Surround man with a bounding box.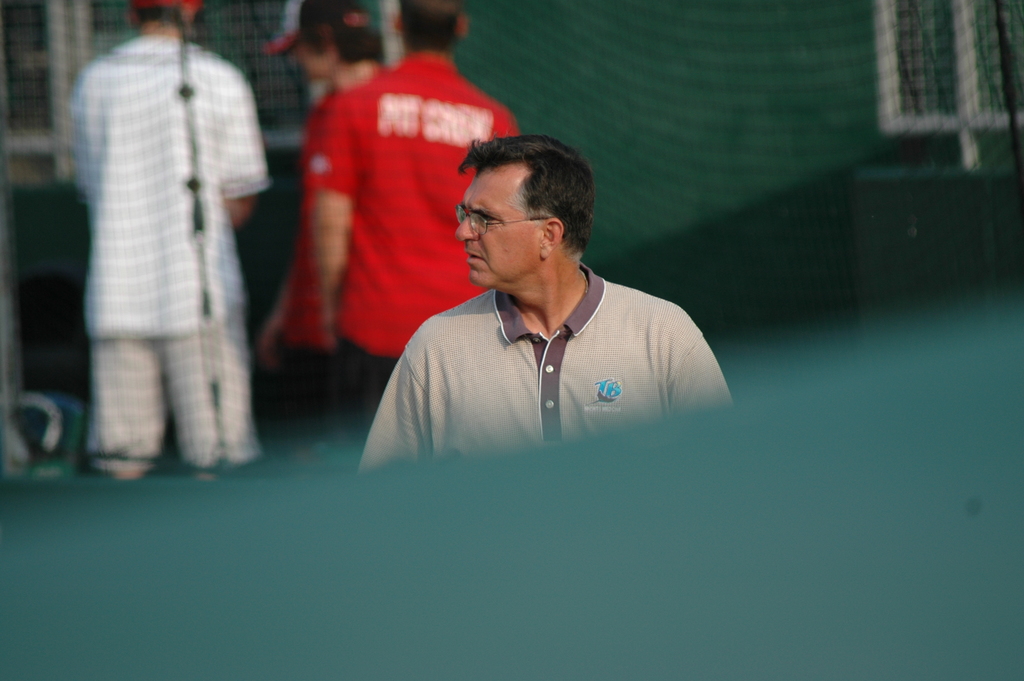
(70, 0, 273, 479).
